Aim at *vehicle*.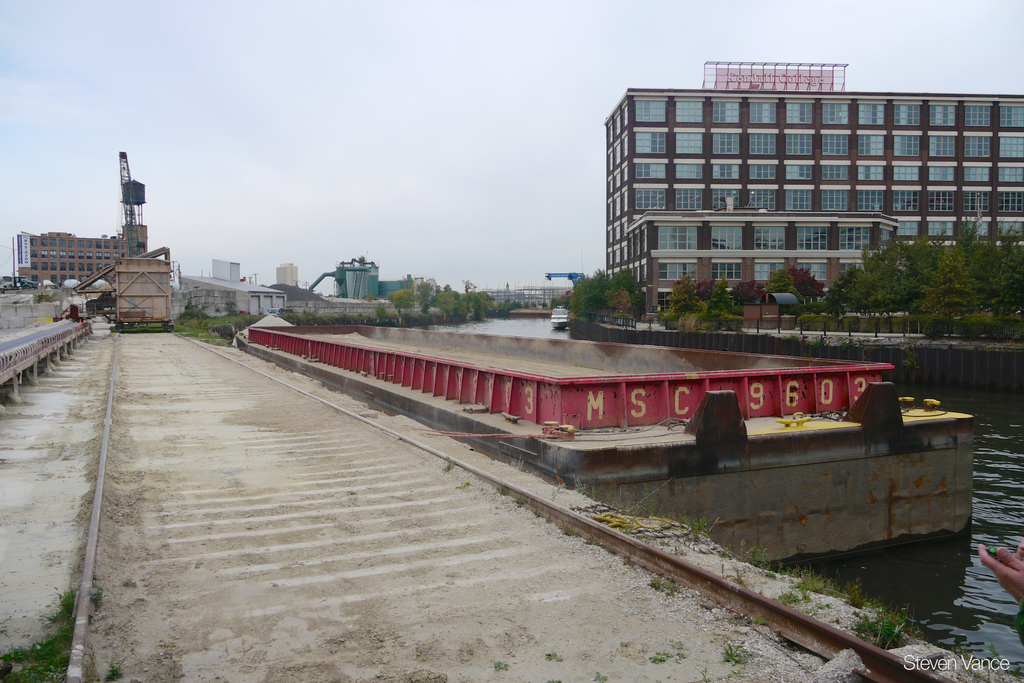
Aimed at <bbox>549, 305, 568, 331</bbox>.
